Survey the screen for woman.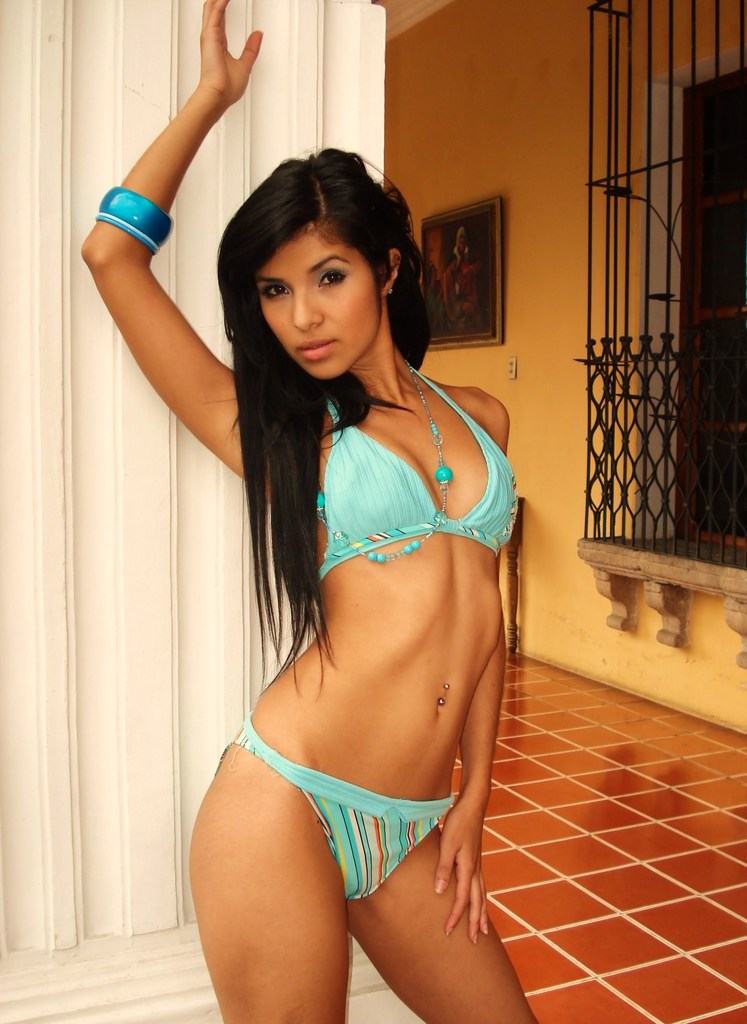
Survey found: 79:0:543:1023.
